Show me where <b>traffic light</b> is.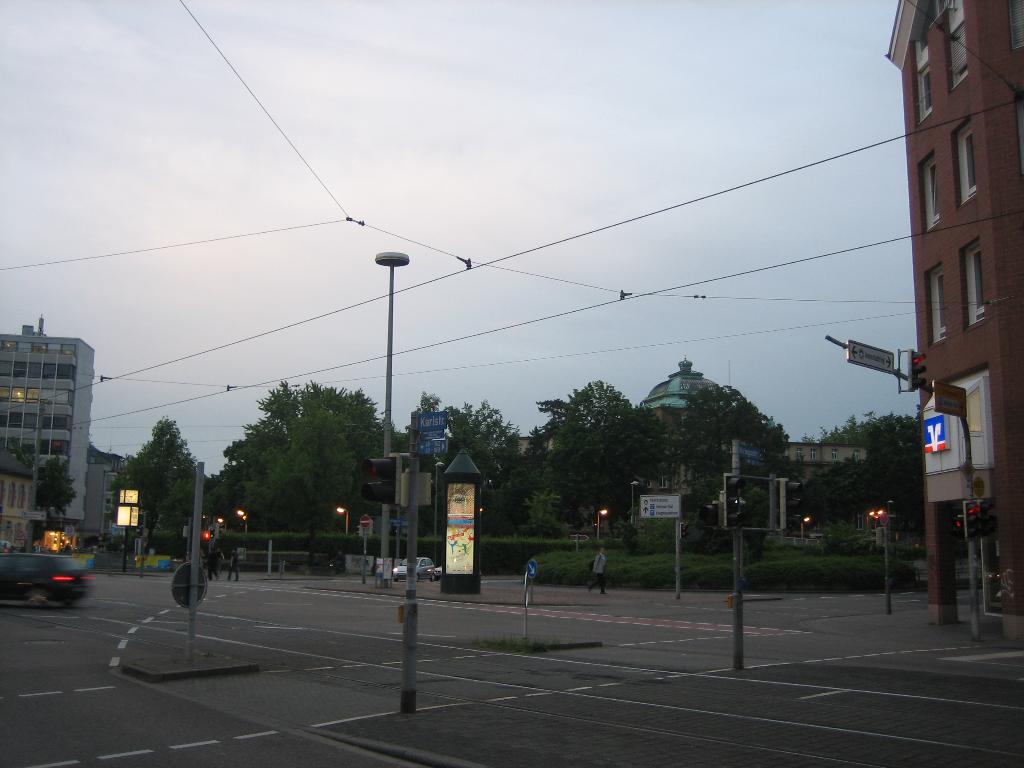
<b>traffic light</b> is at bbox(680, 524, 689, 540).
